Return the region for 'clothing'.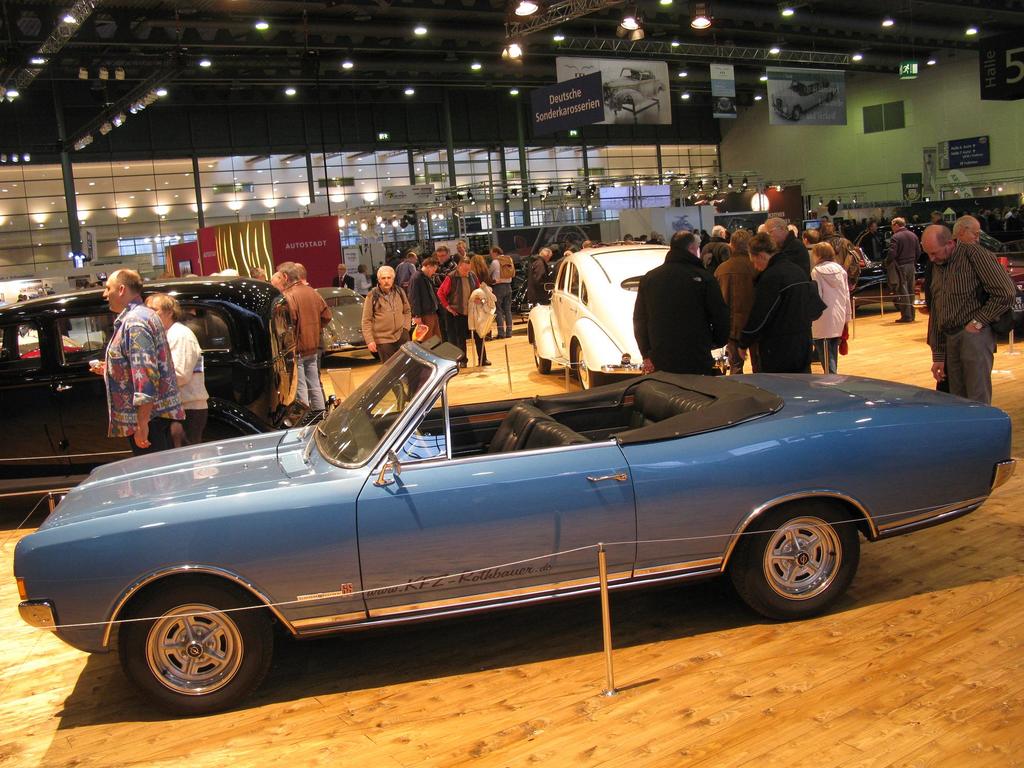
[x1=166, y1=320, x2=211, y2=447].
